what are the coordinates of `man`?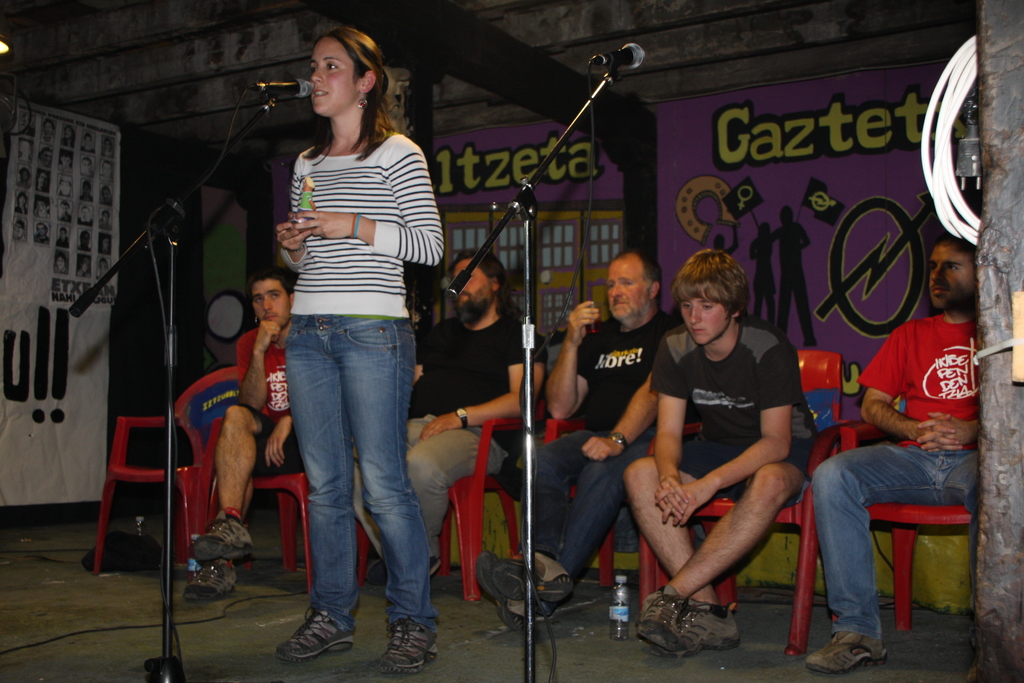
locate(15, 217, 29, 239).
